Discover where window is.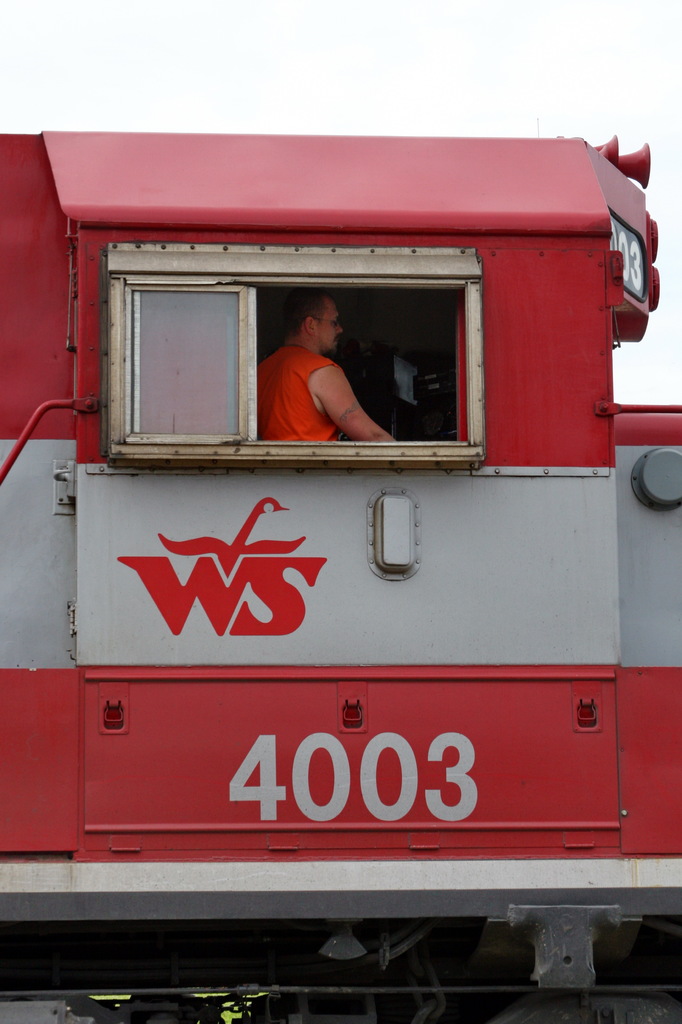
Discovered at 104/267/485/464.
